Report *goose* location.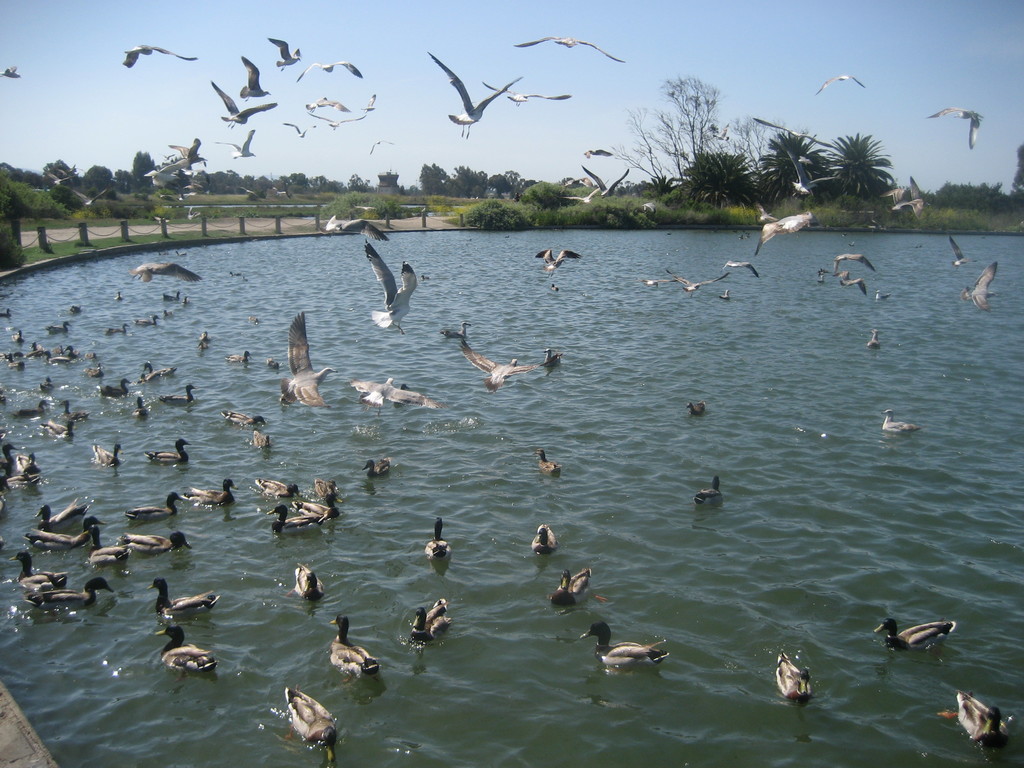
Report: detection(6, 358, 28, 369).
